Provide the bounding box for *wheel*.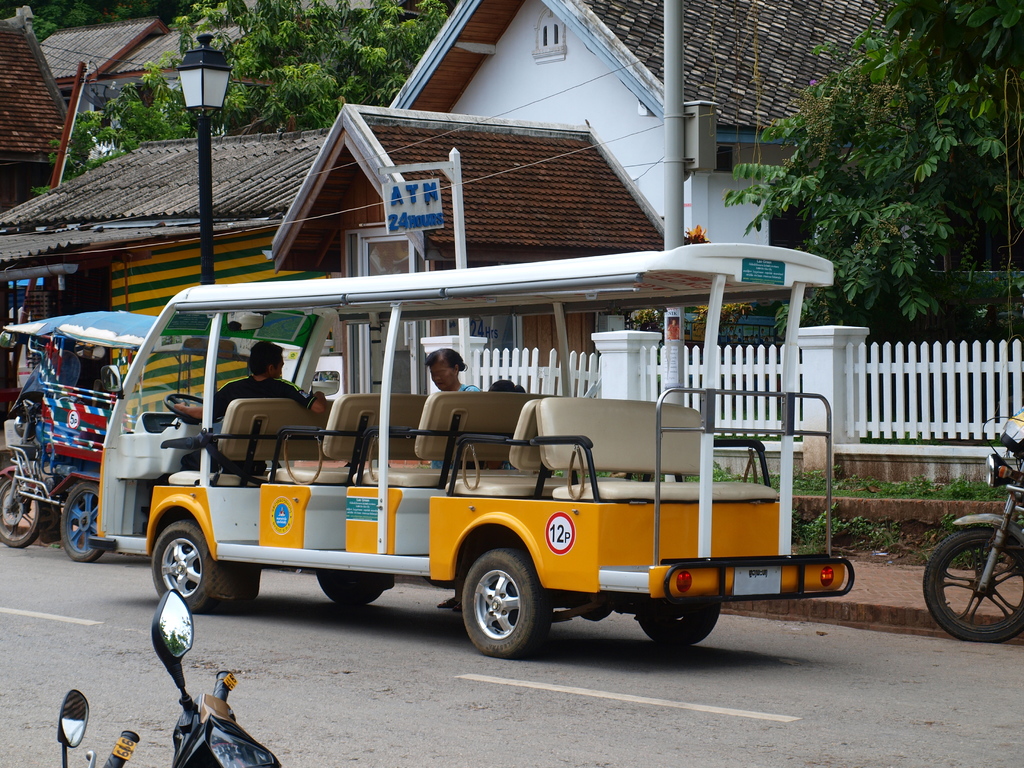
<bbox>637, 598, 723, 647</bbox>.
